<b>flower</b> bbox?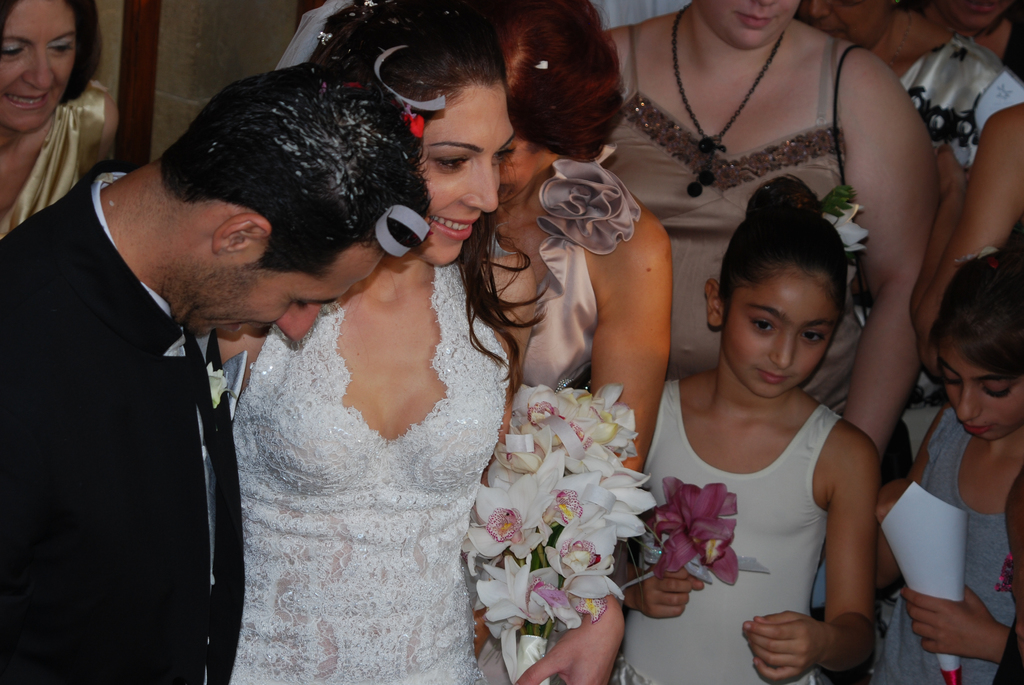
822:182:870:256
